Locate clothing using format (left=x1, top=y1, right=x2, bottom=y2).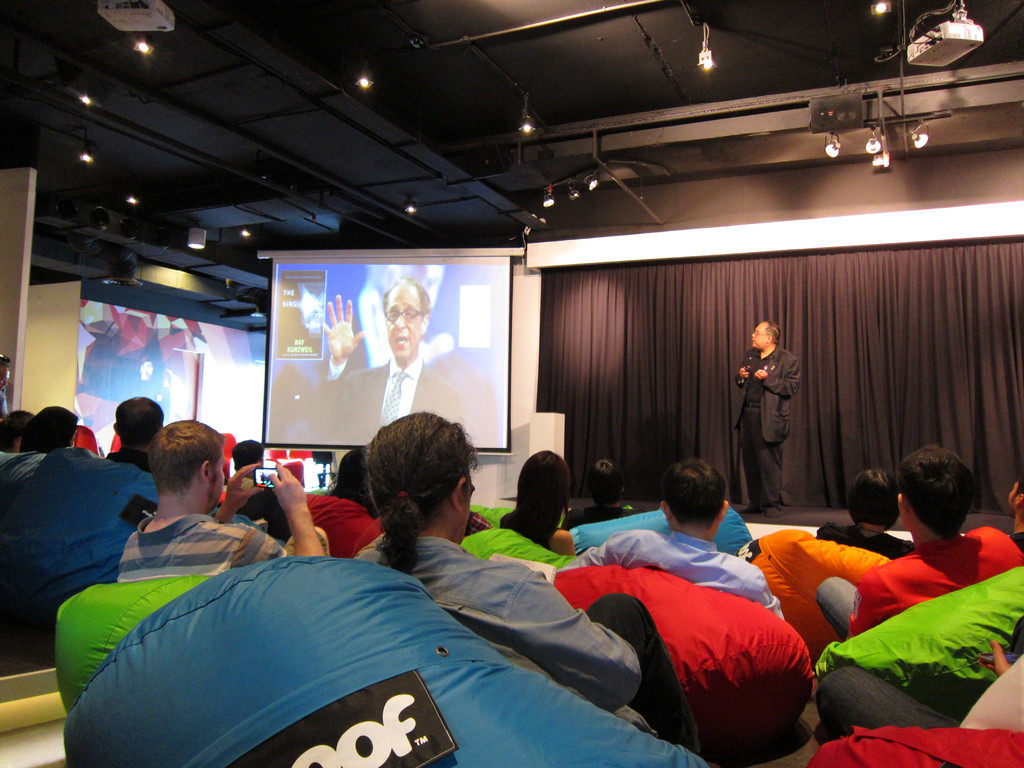
(left=461, top=511, right=497, bottom=537).
